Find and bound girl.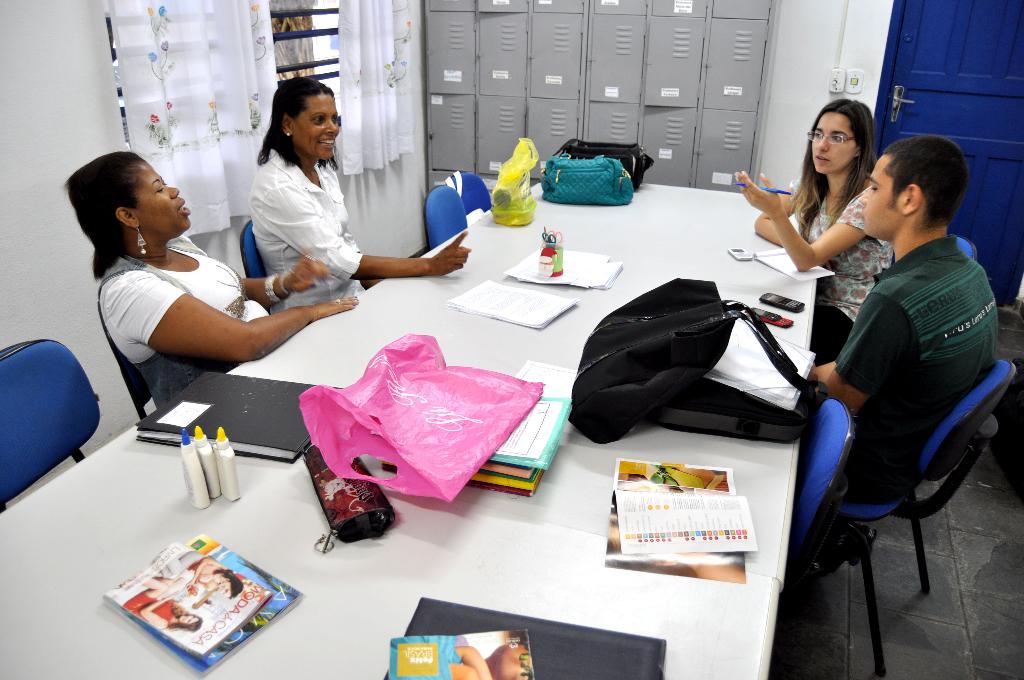
Bound: select_region(727, 92, 890, 366).
